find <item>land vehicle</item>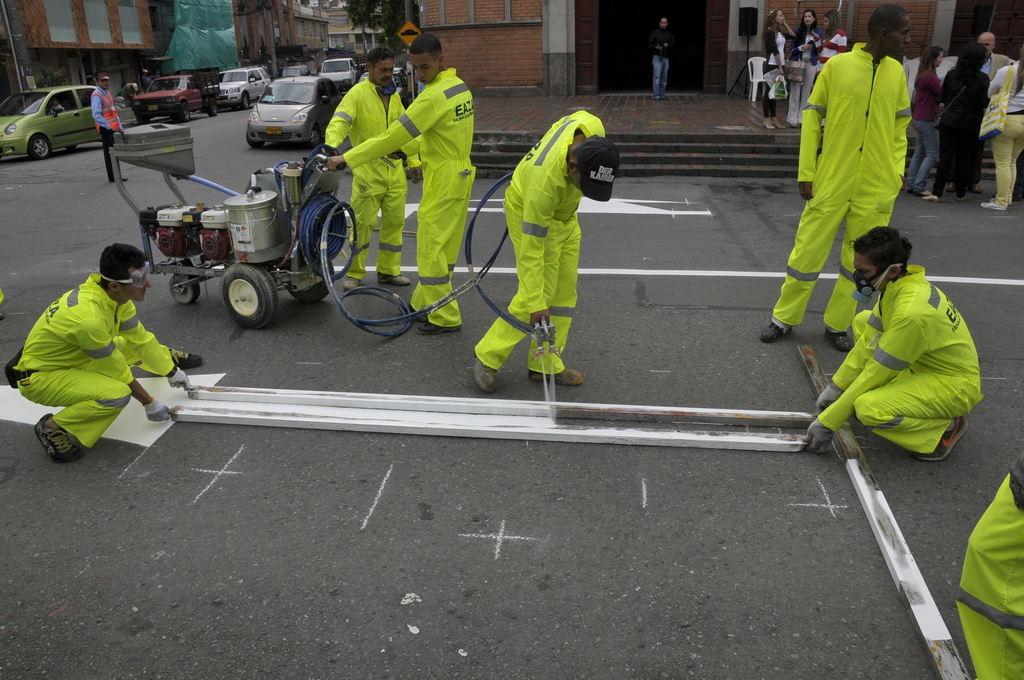
(x1=320, y1=56, x2=354, y2=88)
